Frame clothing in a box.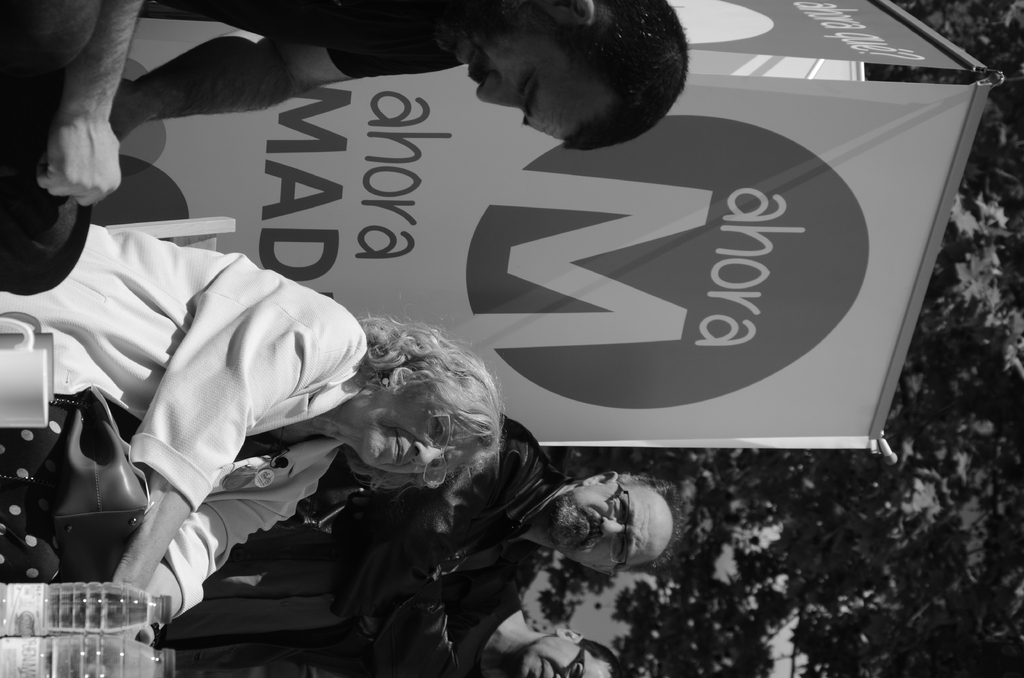
Rect(31, 177, 387, 637).
